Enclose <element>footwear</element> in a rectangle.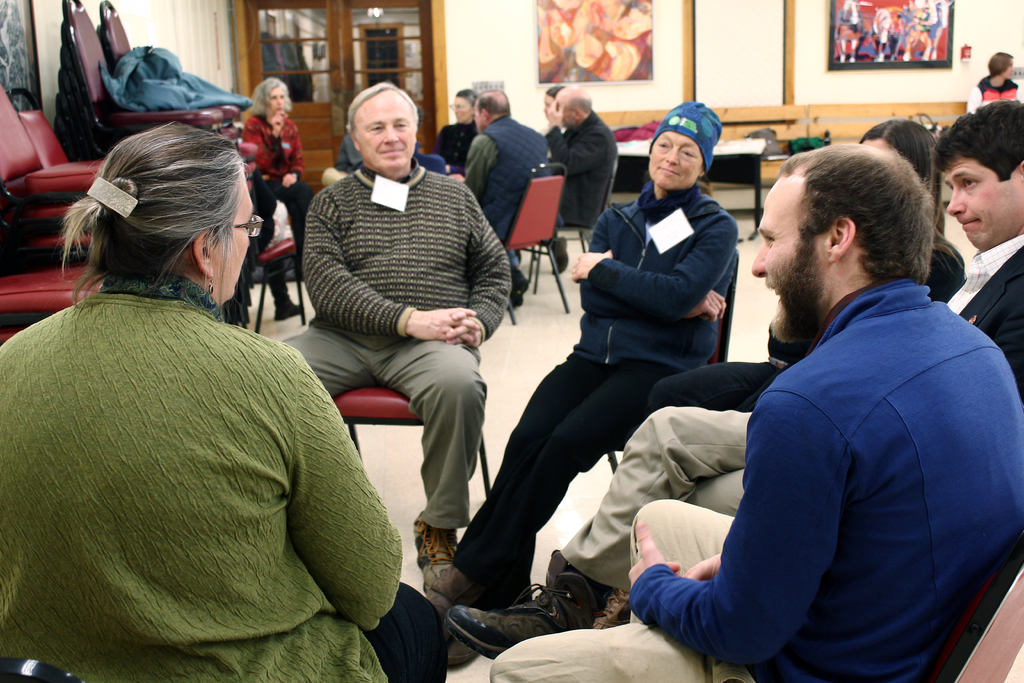
<region>498, 276, 532, 308</region>.
